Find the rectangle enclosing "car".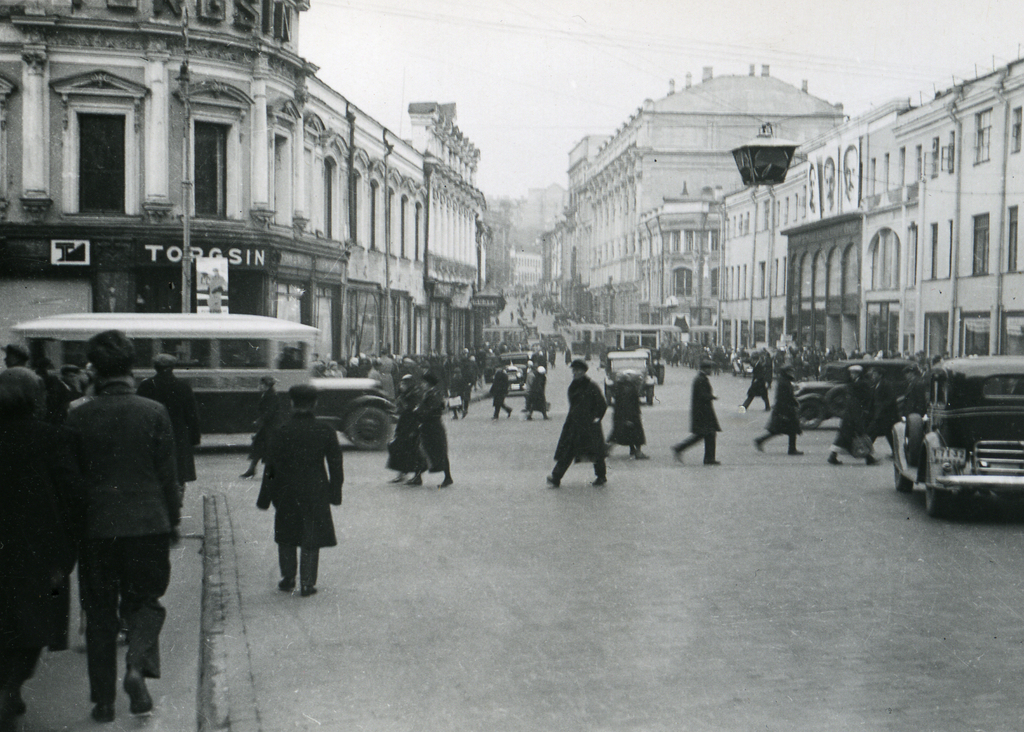
(x1=732, y1=352, x2=747, y2=378).
